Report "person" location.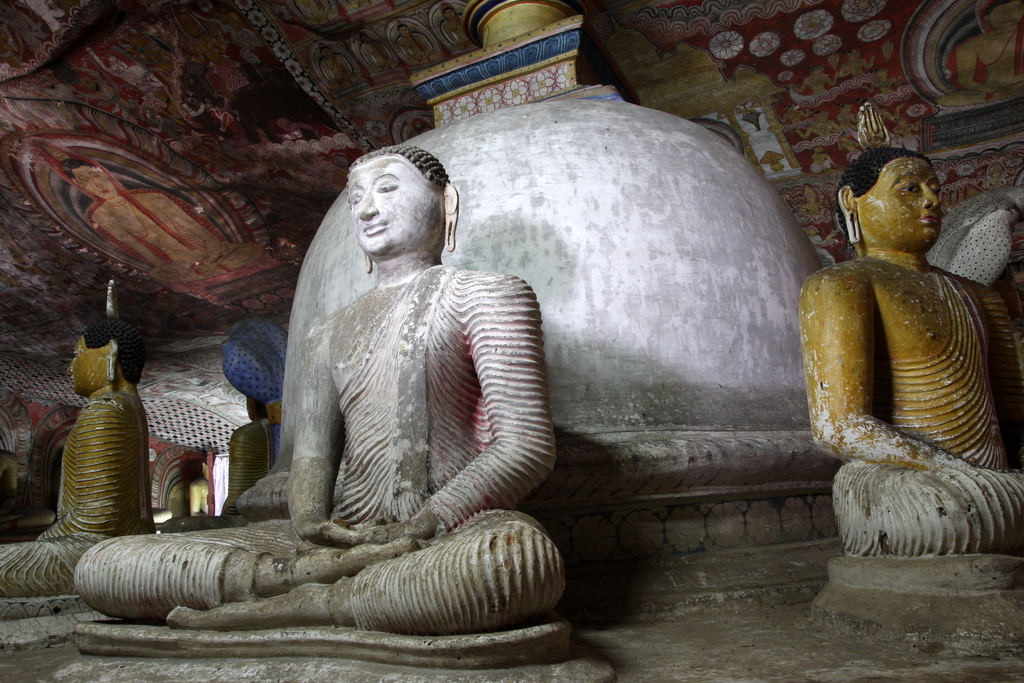
Report: box=[789, 138, 1023, 574].
